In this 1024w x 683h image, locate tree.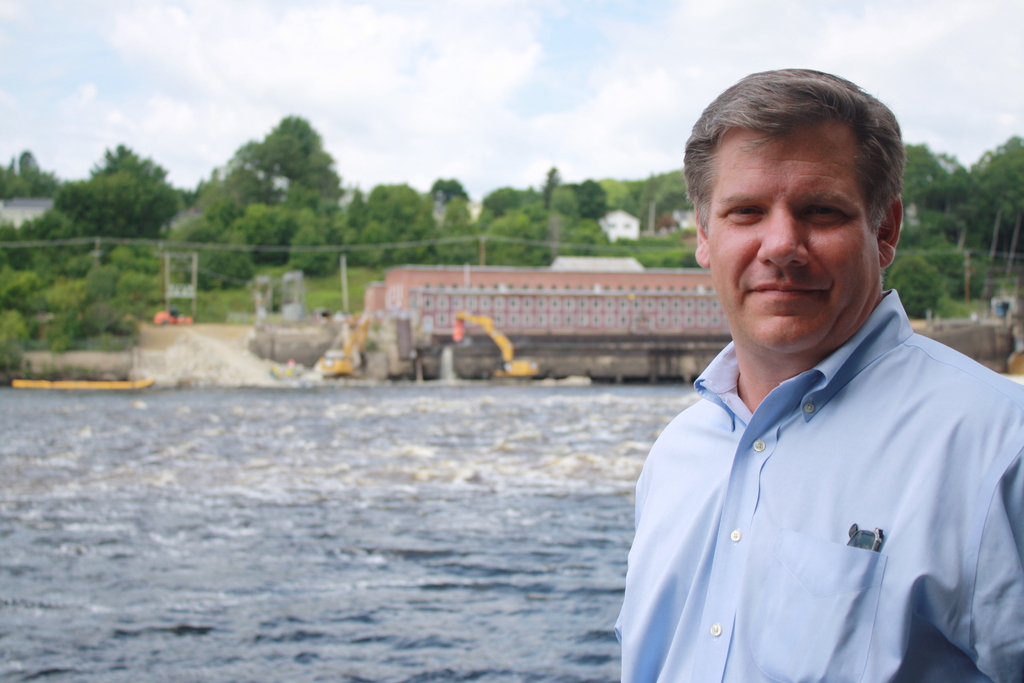
Bounding box: locate(612, 167, 660, 226).
